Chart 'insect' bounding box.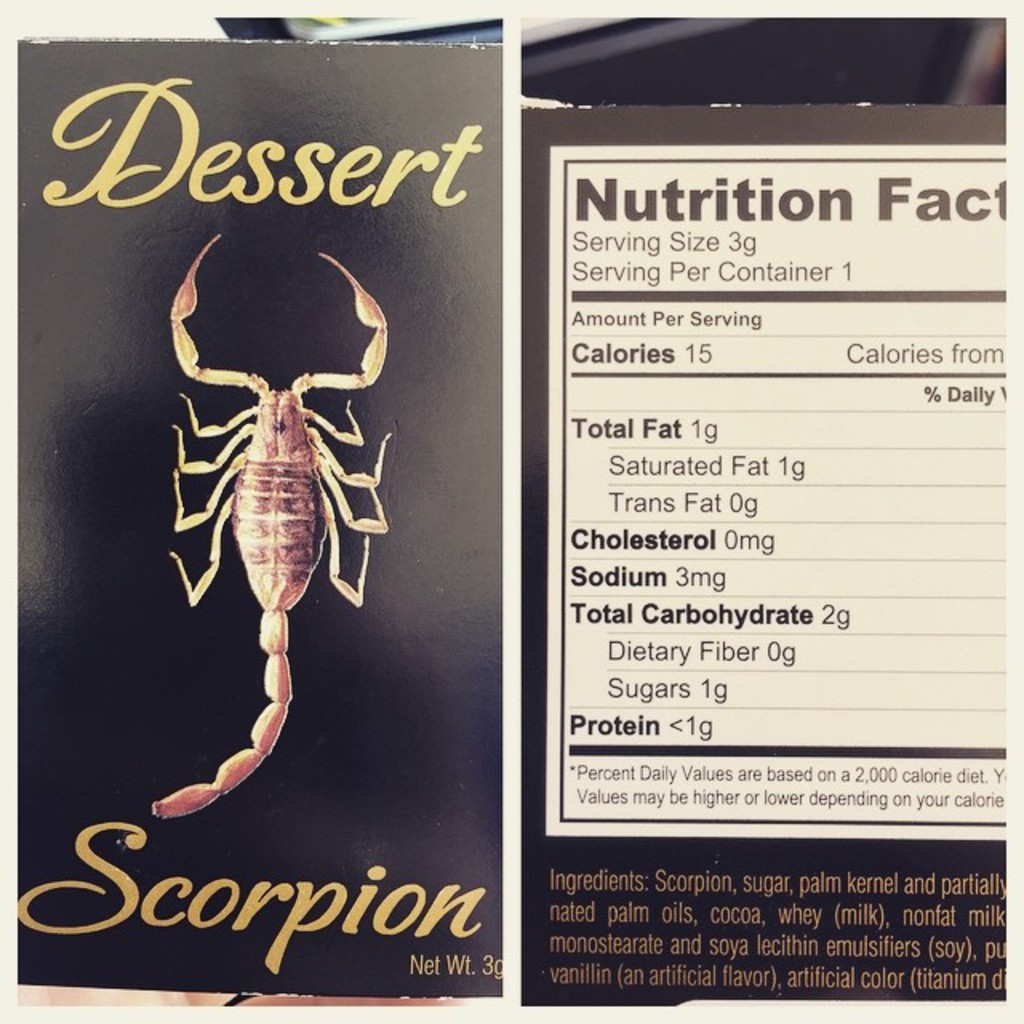
Charted: 150 229 394 821.
